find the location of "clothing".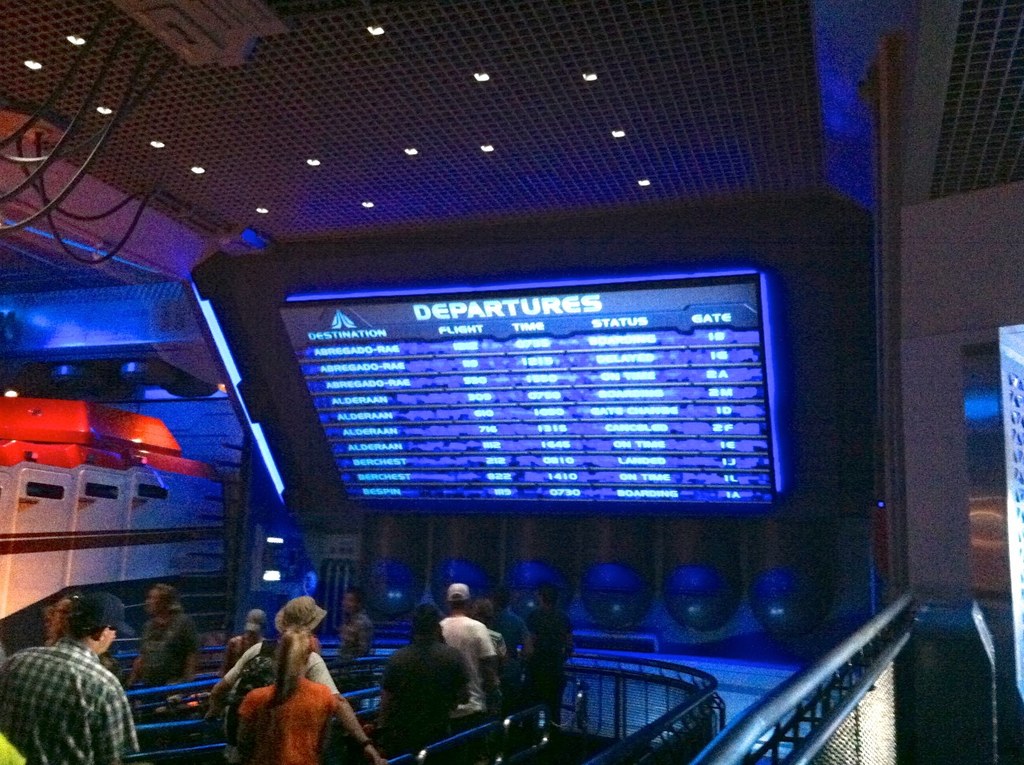
Location: [x1=336, y1=611, x2=379, y2=656].
